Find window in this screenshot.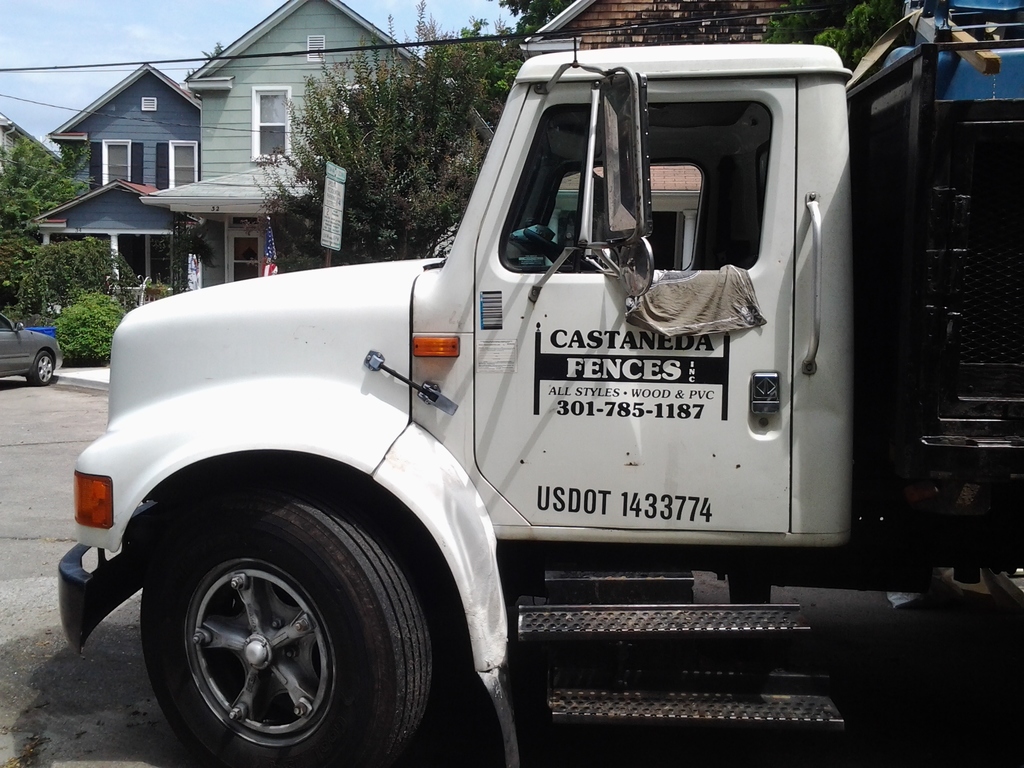
The bounding box for window is (left=153, top=141, right=202, bottom=193).
